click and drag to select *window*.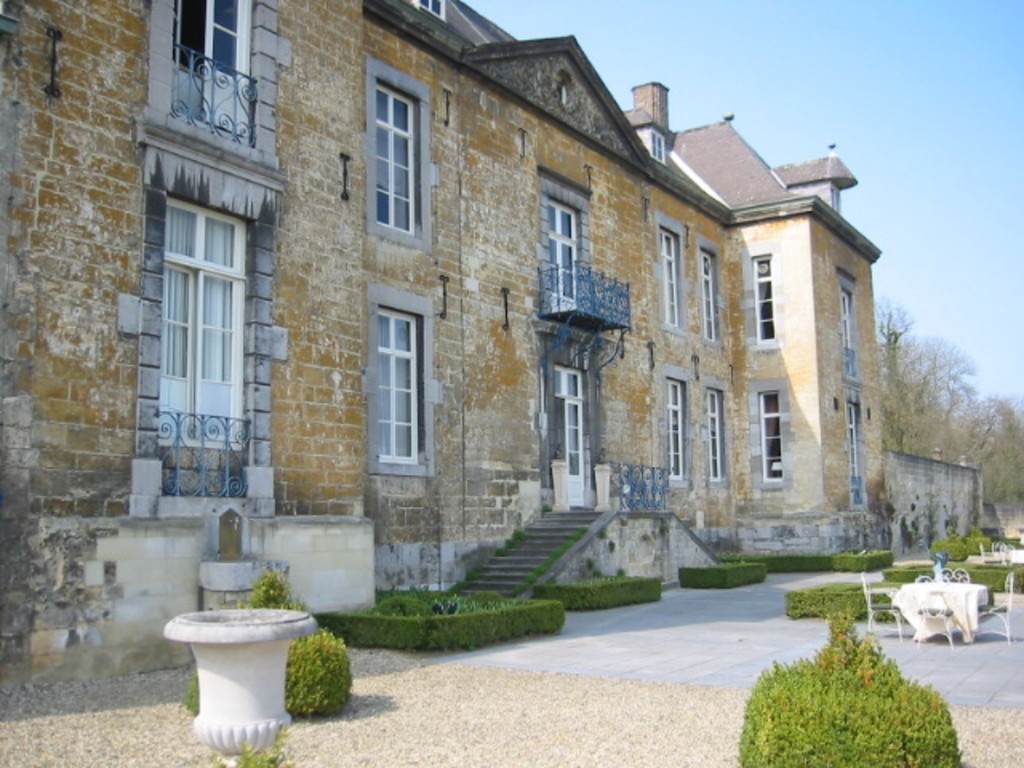
Selection: bbox=(368, 283, 437, 478).
